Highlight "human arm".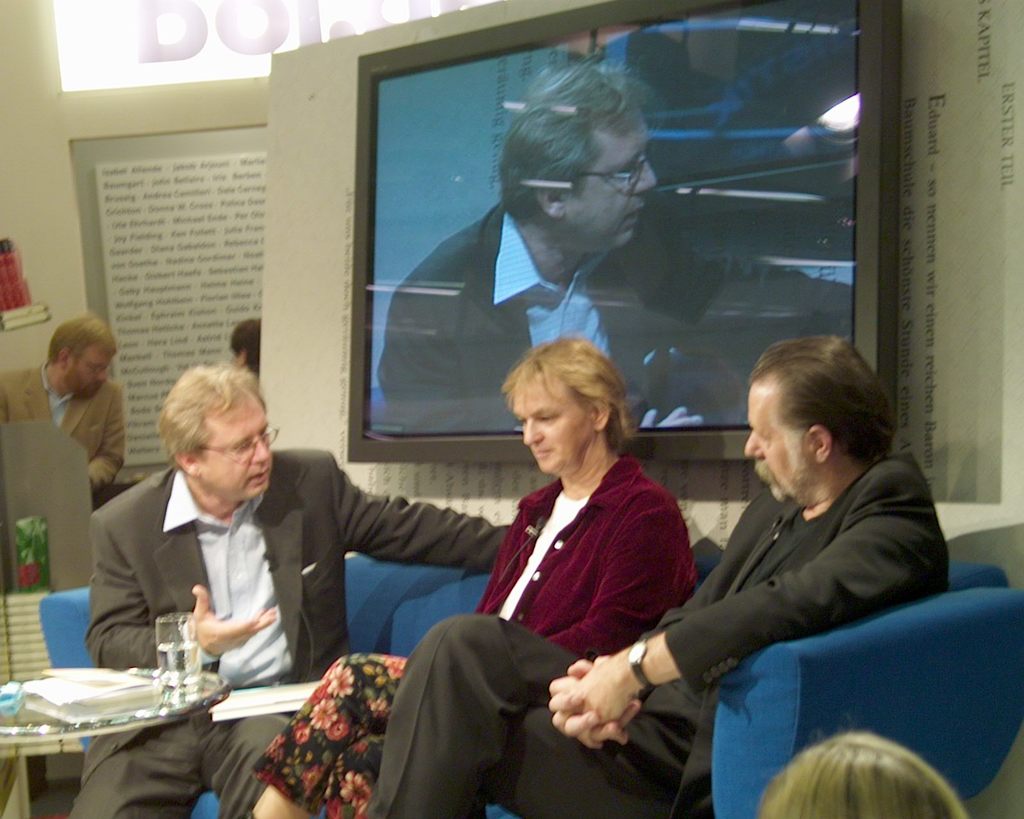
Highlighted region: pyautogui.locateOnScreen(542, 497, 679, 667).
